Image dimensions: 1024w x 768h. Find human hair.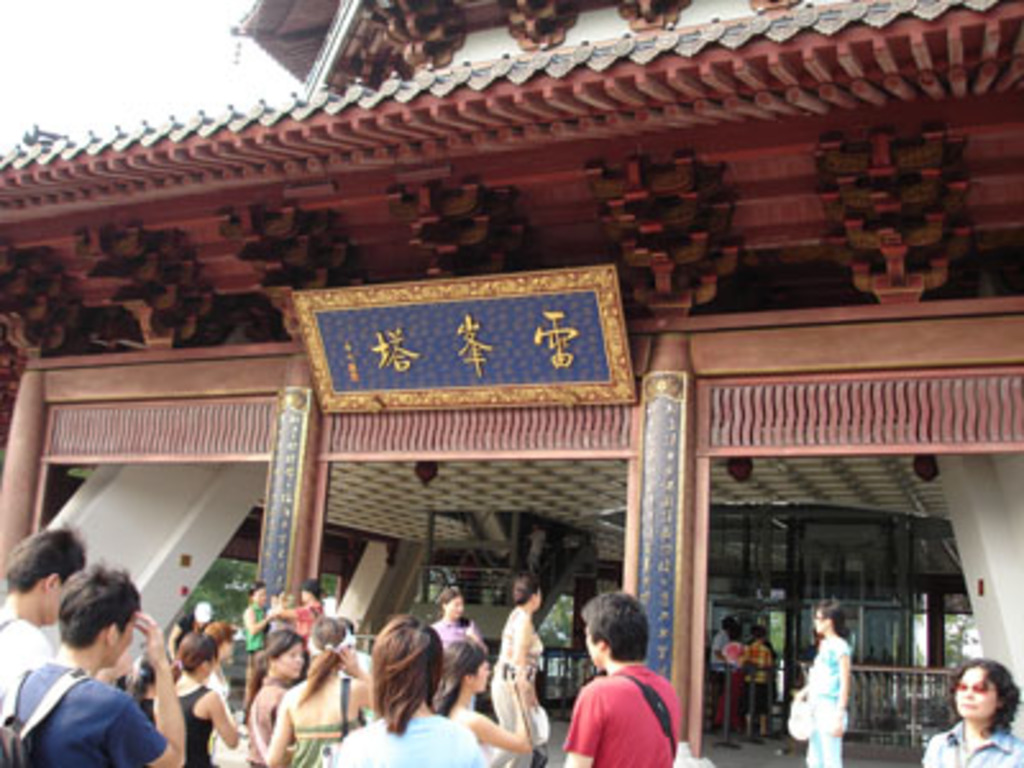
bbox=(438, 586, 463, 604).
